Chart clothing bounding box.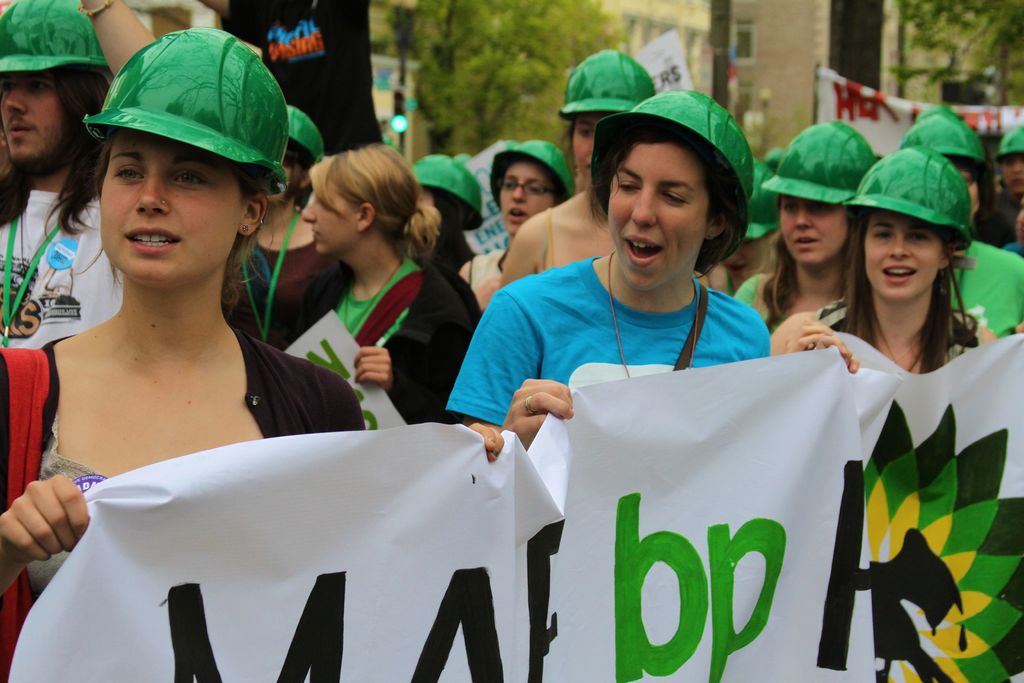
Charted: box=[286, 250, 484, 426].
